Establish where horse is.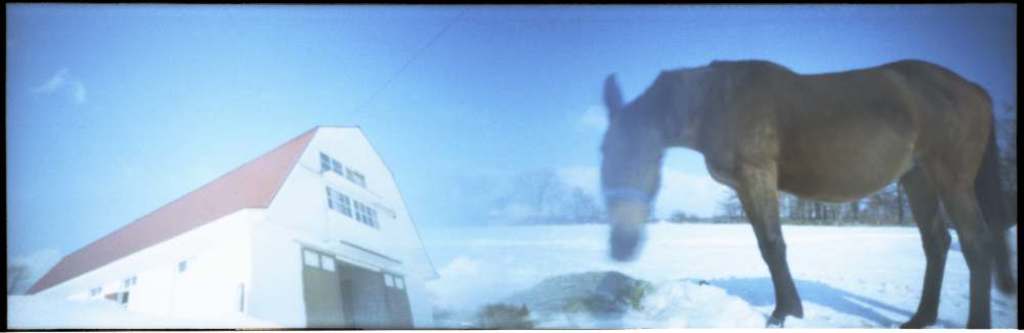
Established at detection(598, 59, 1020, 332).
